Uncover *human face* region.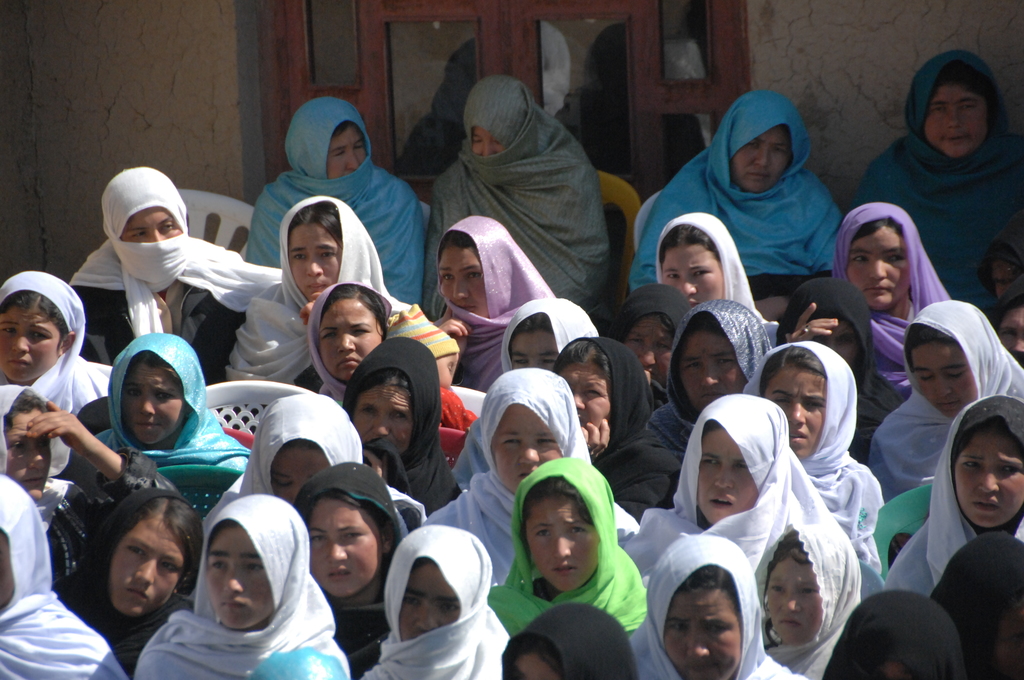
Uncovered: [513,654,559,679].
